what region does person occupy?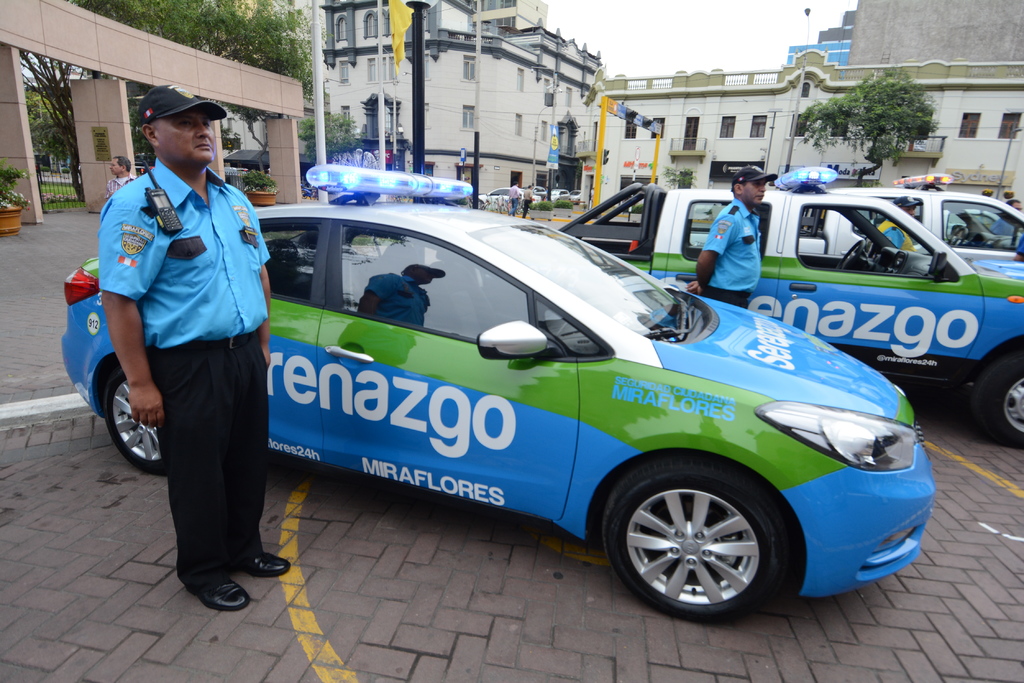
{"left": 988, "top": 198, "right": 1021, "bottom": 237}.
